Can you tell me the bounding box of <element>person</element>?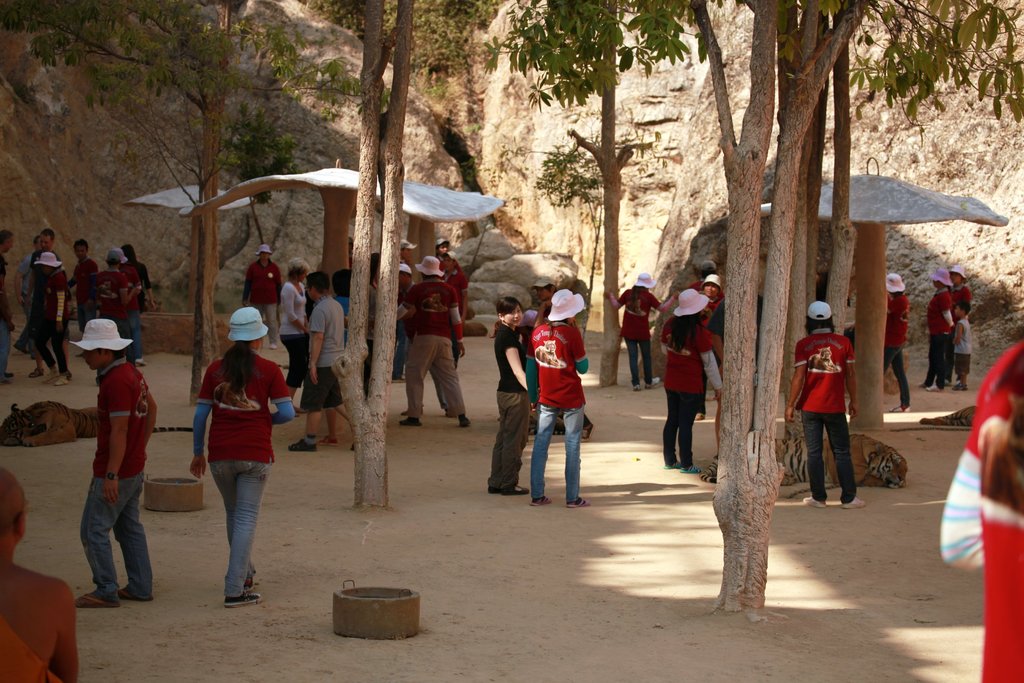
pyautogui.locateOnScreen(955, 302, 971, 390).
